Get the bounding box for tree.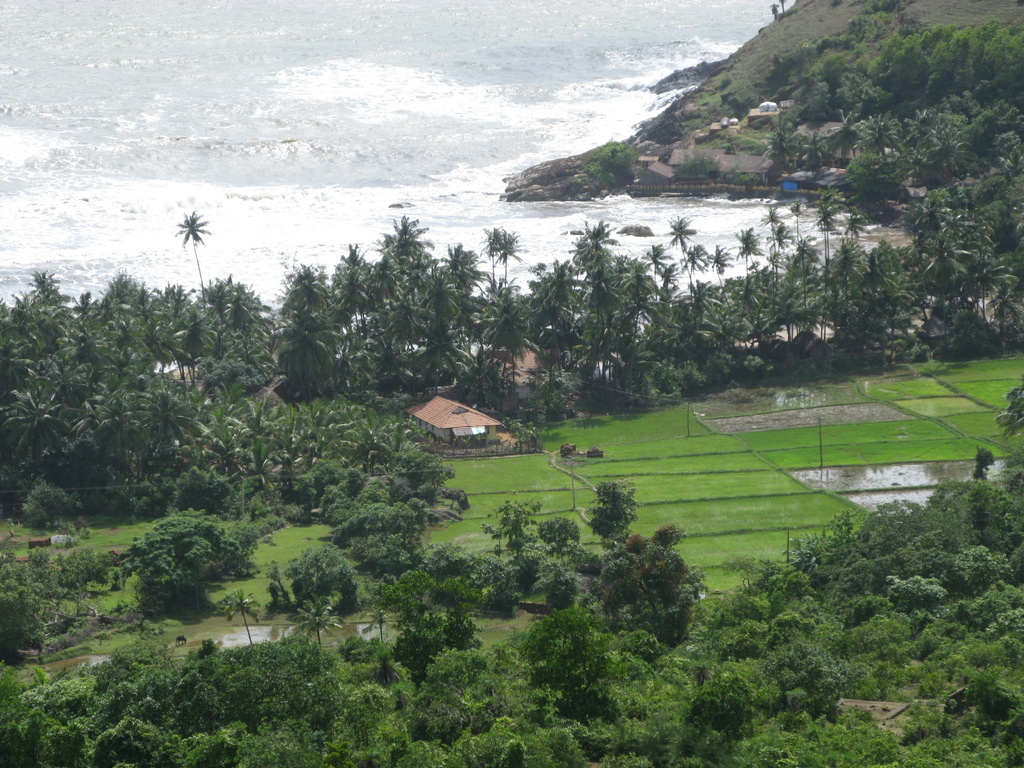
(950, 134, 1023, 347).
